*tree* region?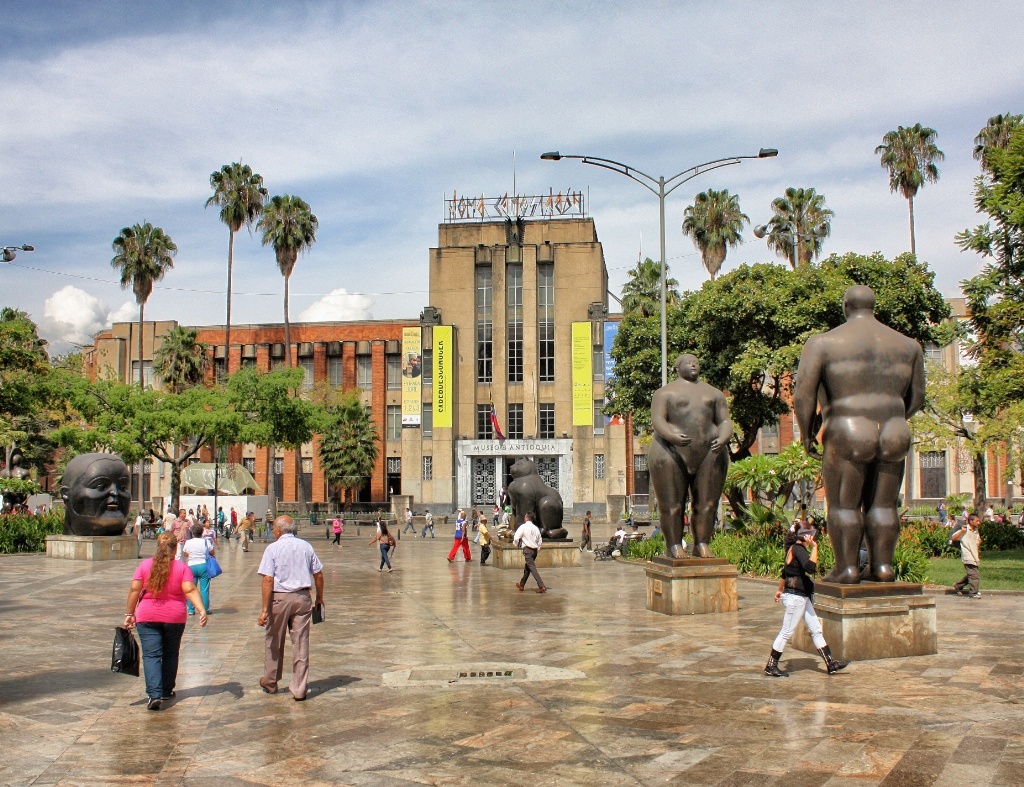
left=37, top=364, right=303, bottom=514
